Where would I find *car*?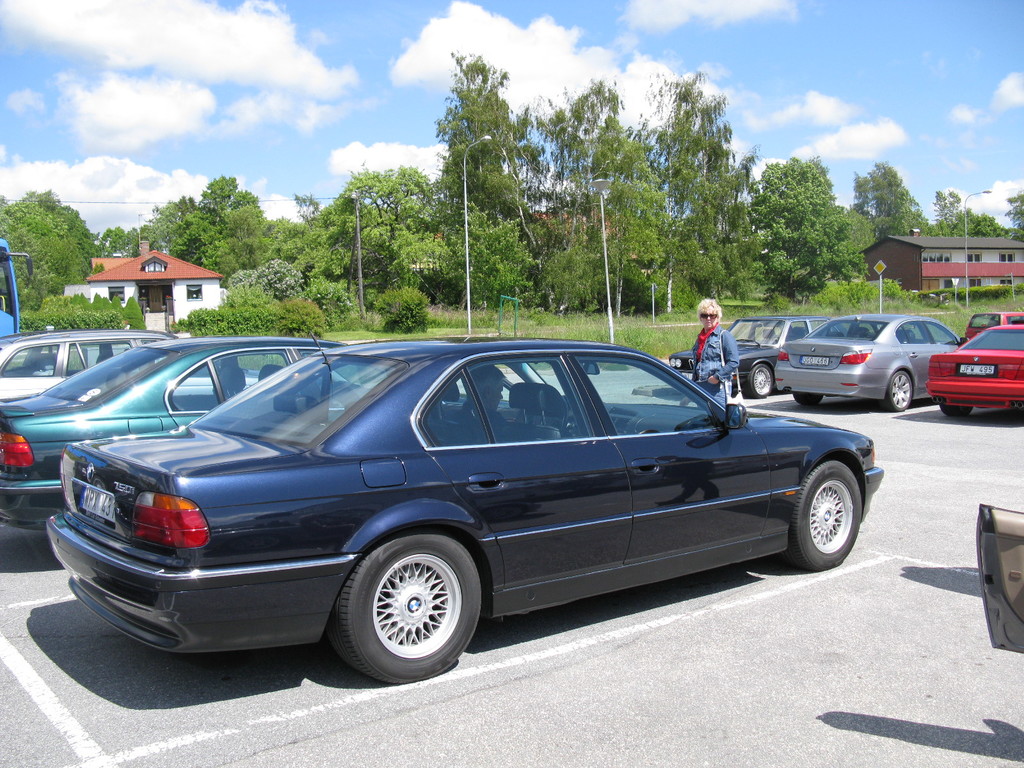
At region(977, 502, 1023, 661).
